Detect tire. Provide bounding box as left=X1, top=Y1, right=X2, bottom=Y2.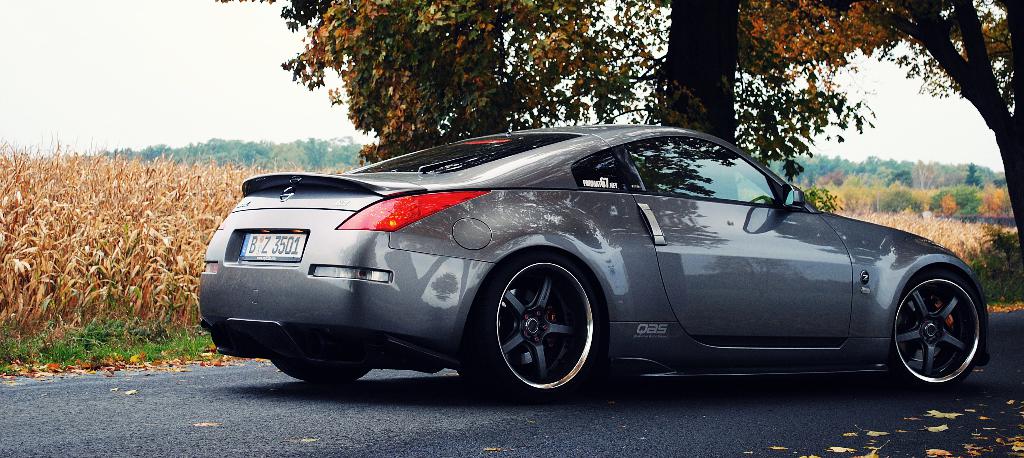
left=464, top=244, right=604, bottom=403.
